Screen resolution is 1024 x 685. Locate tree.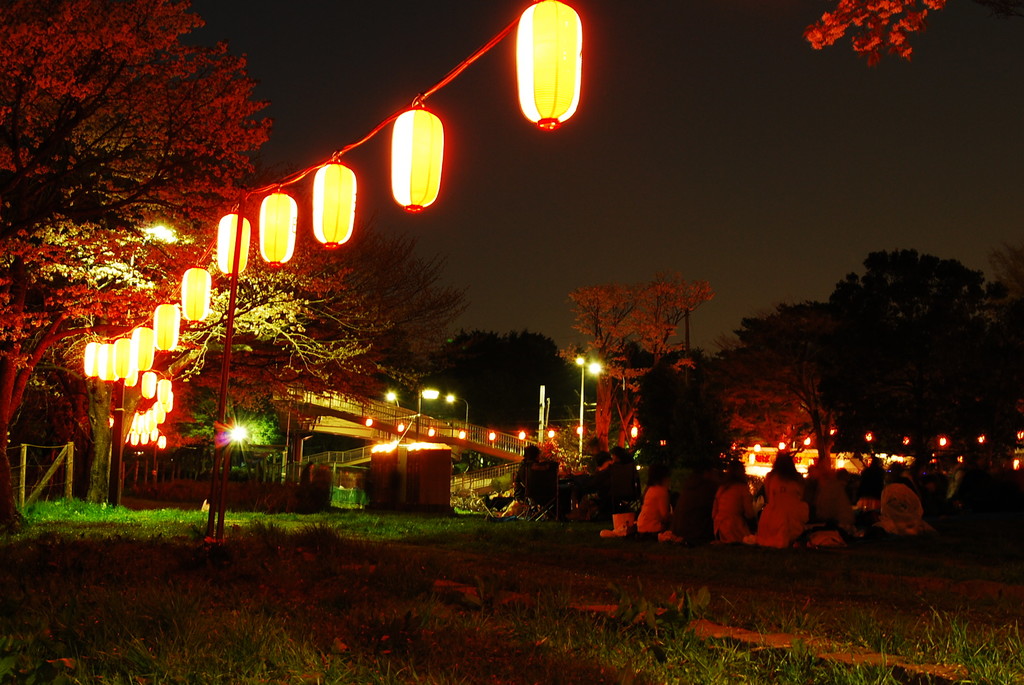
0, 0, 282, 533.
